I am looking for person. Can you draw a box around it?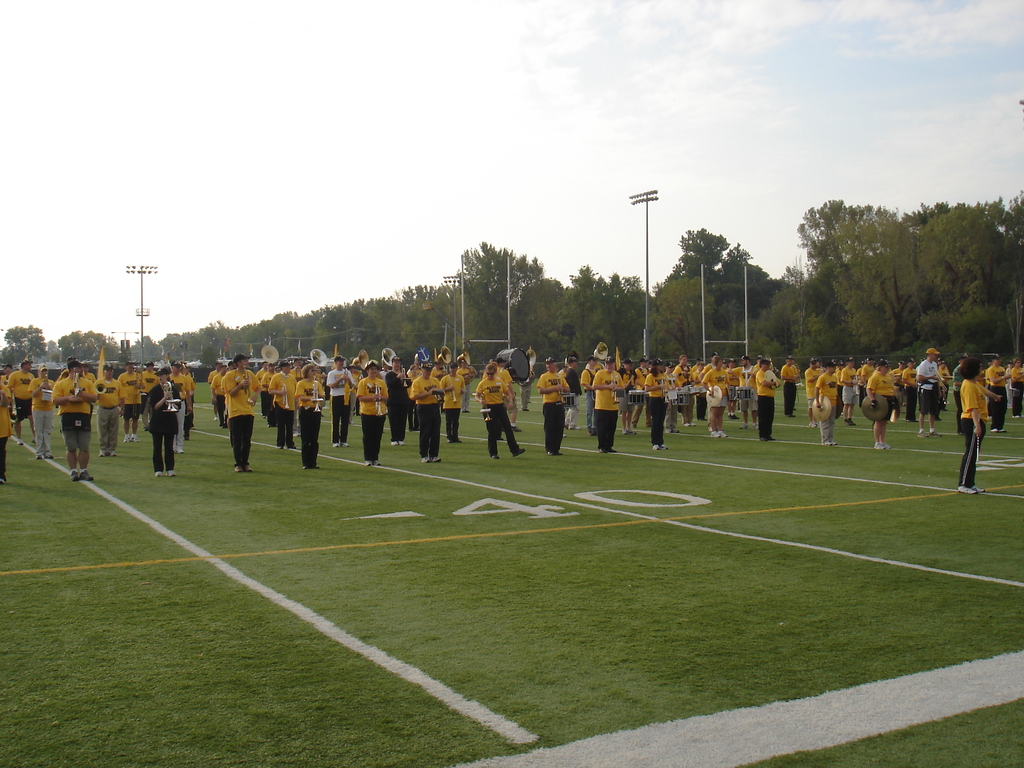
Sure, the bounding box is (1014,360,1023,416).
